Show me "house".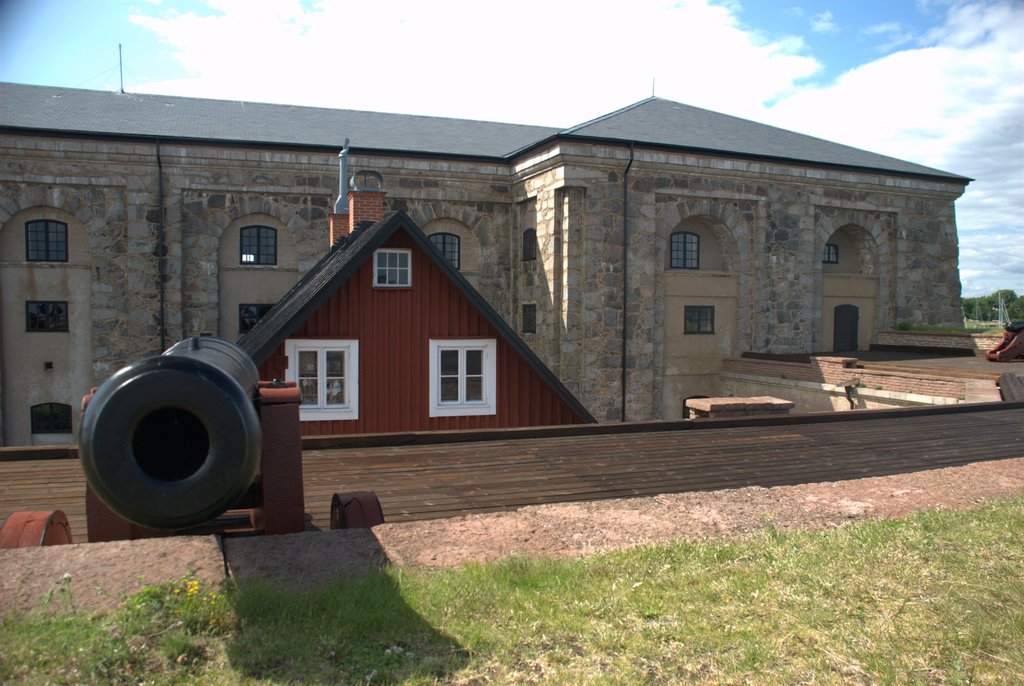
"house" is here: <bbox>212, 197, 565, 482</bbox>.
